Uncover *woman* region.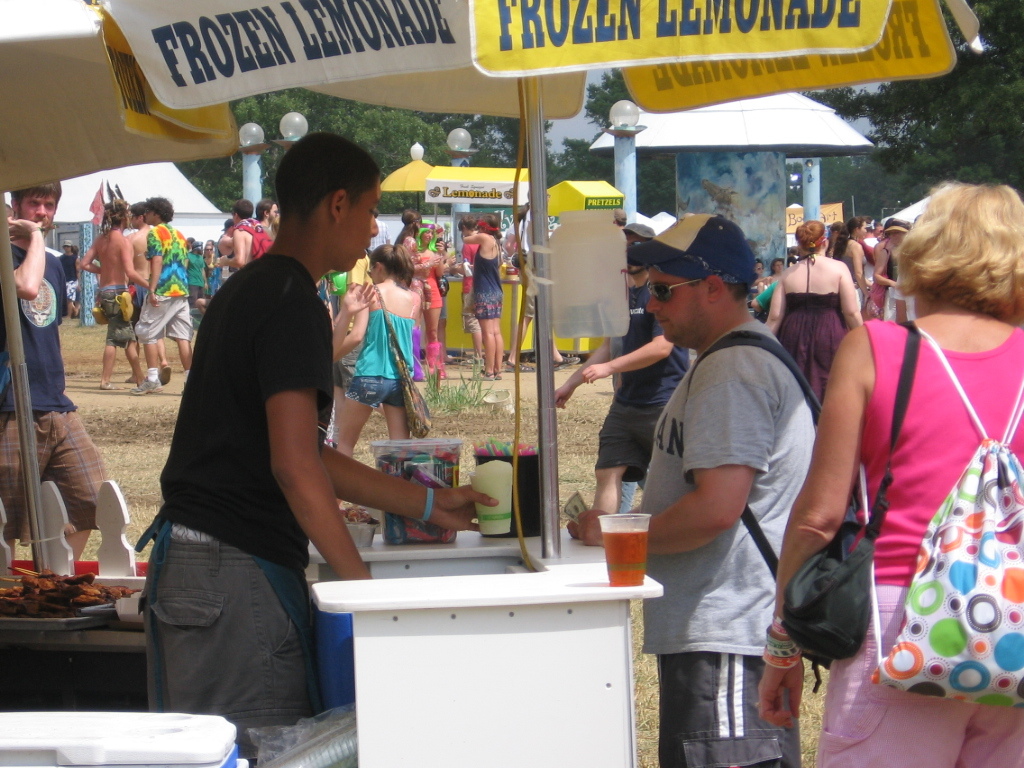
Uncovered: <region>401, 225, 441, 381</region>.
